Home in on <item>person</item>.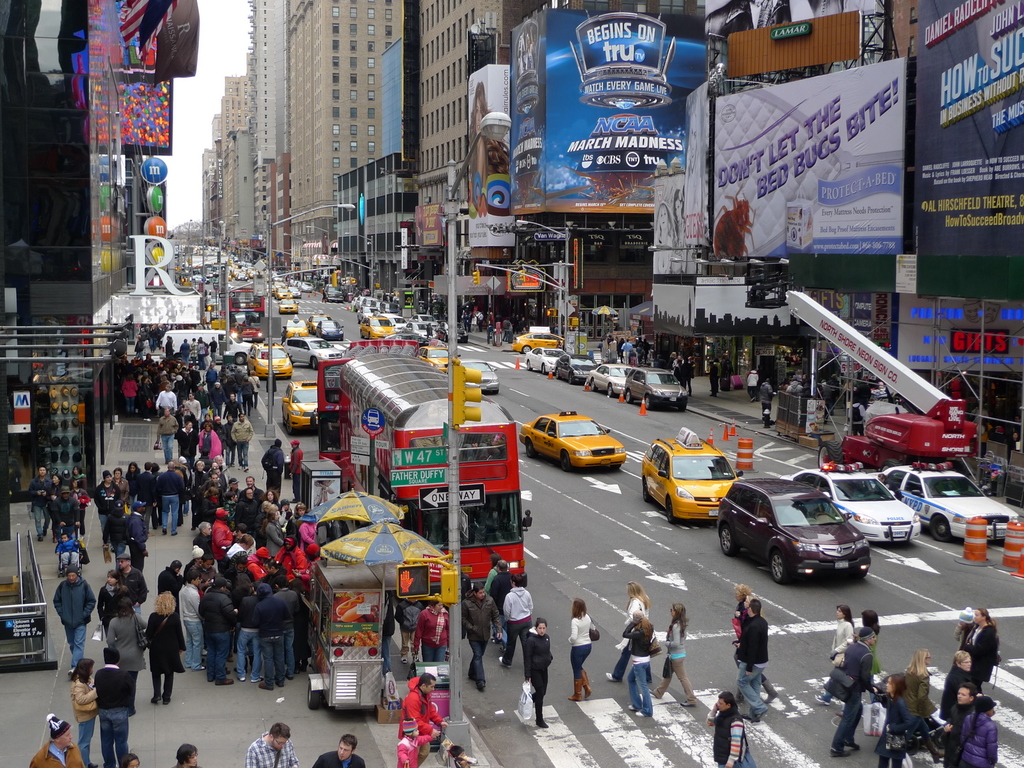
Homed in at Rect(399, 715, 436, 767).
